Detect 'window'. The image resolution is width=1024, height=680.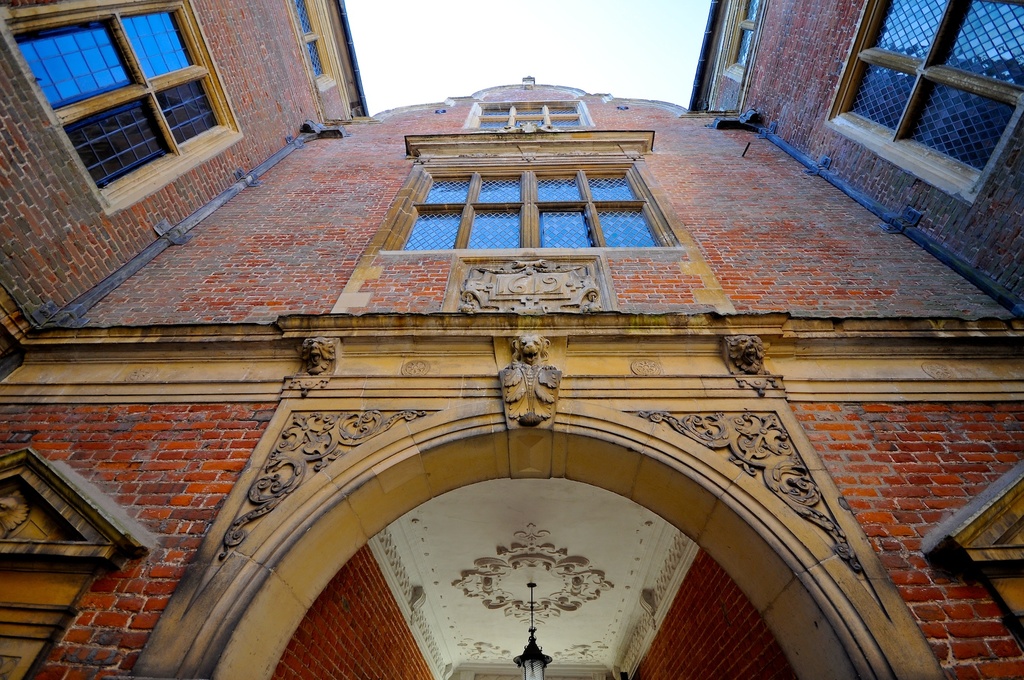
box=[822, 0, 1018, 191].
